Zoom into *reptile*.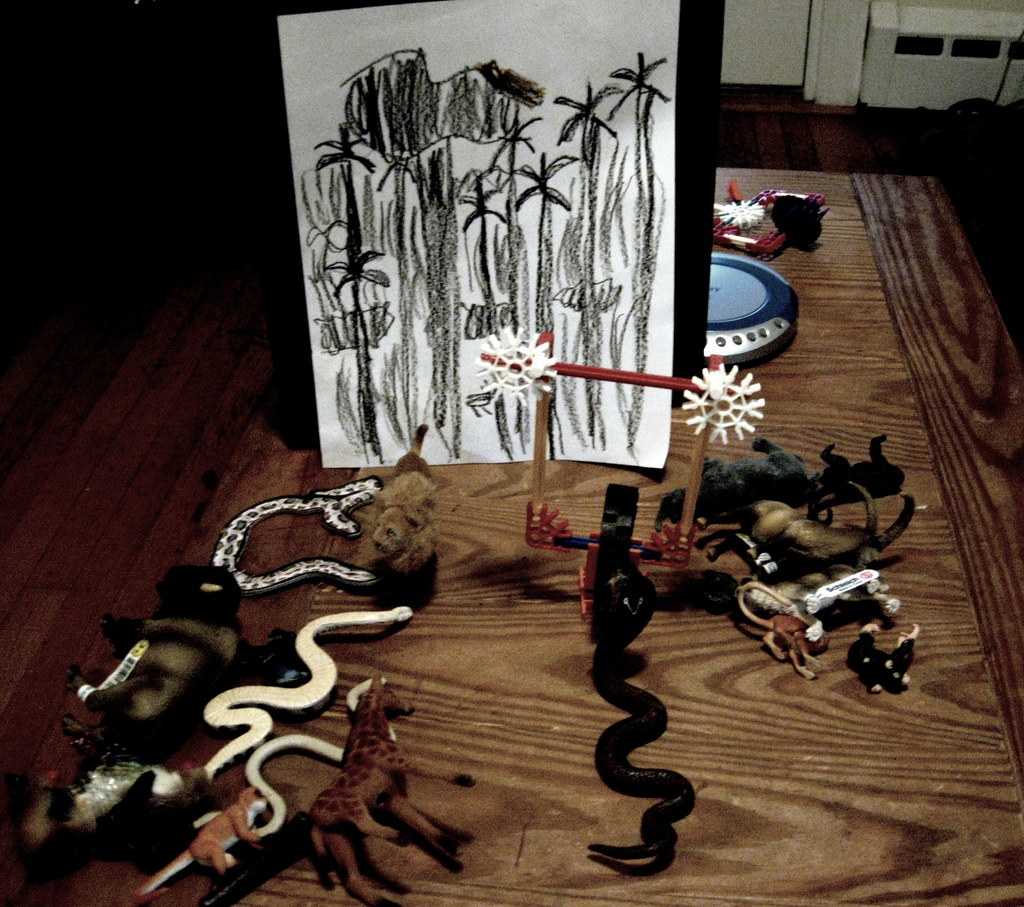
Zoom target: 586/566/699/863.
